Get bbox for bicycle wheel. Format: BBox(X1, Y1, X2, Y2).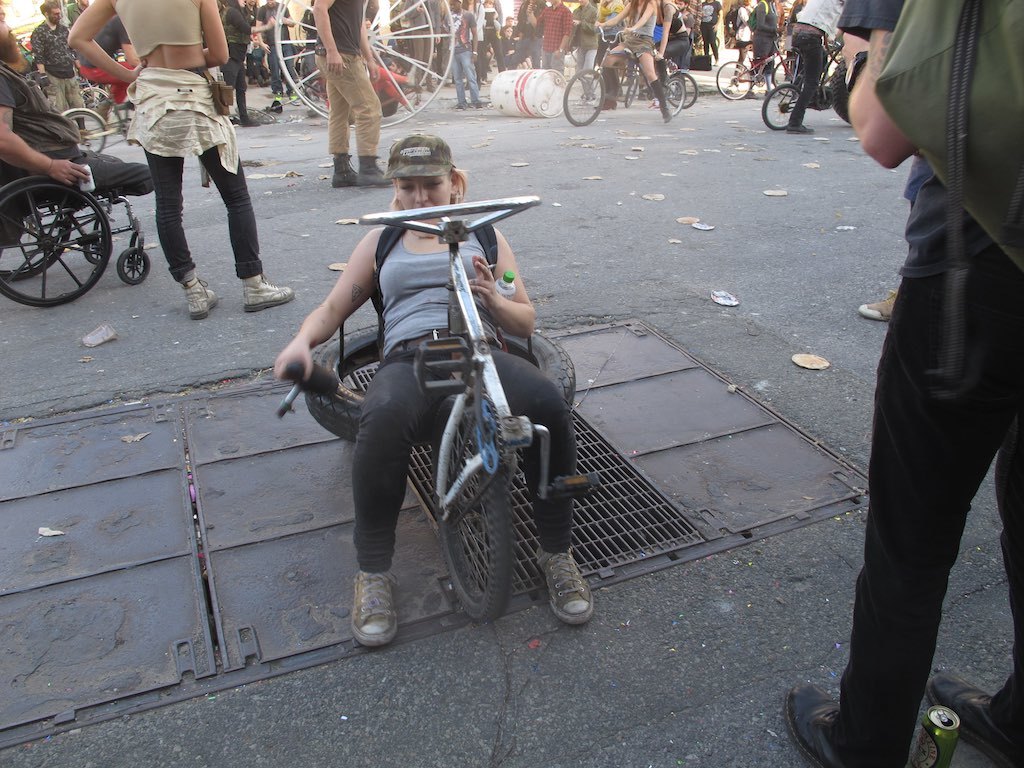
BBox(430, 392, 513, 624).
